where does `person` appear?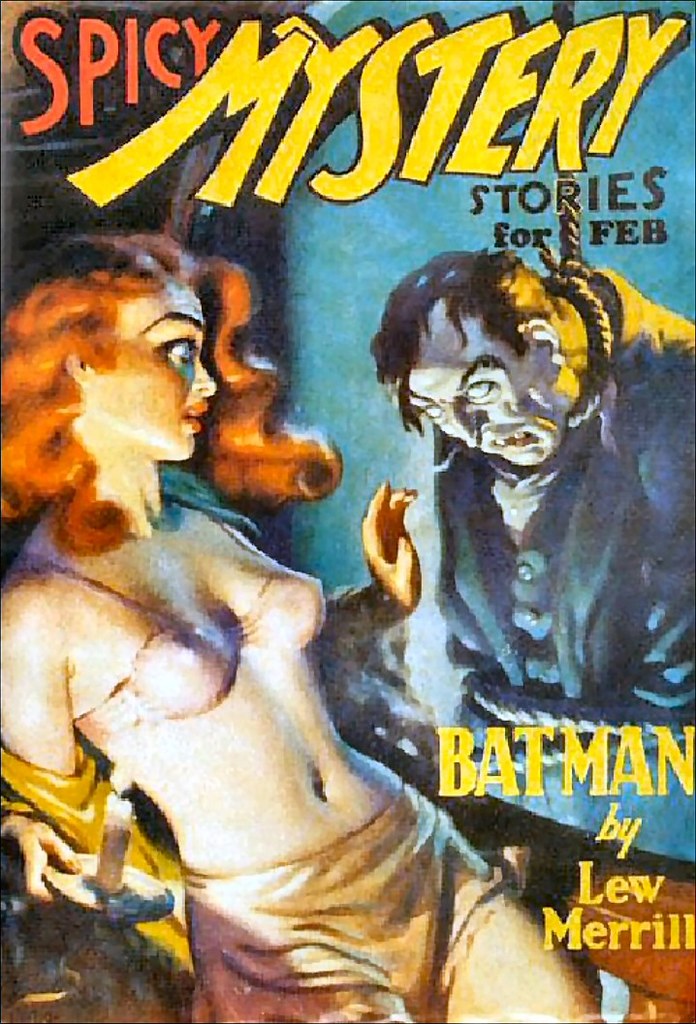
Appears at 0, 234, 600, 1023.
